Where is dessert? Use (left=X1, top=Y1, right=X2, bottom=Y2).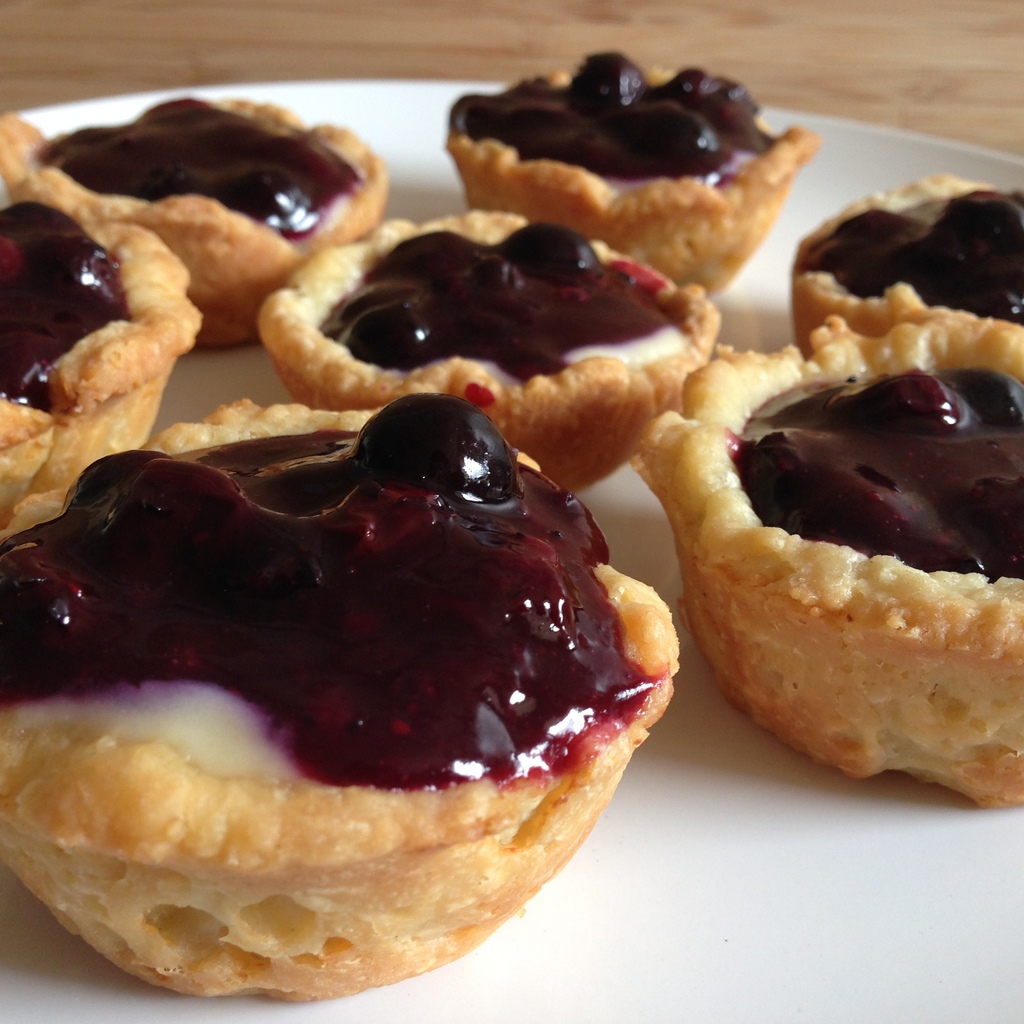
(left=0, top=97, right=388, bottom=348).
